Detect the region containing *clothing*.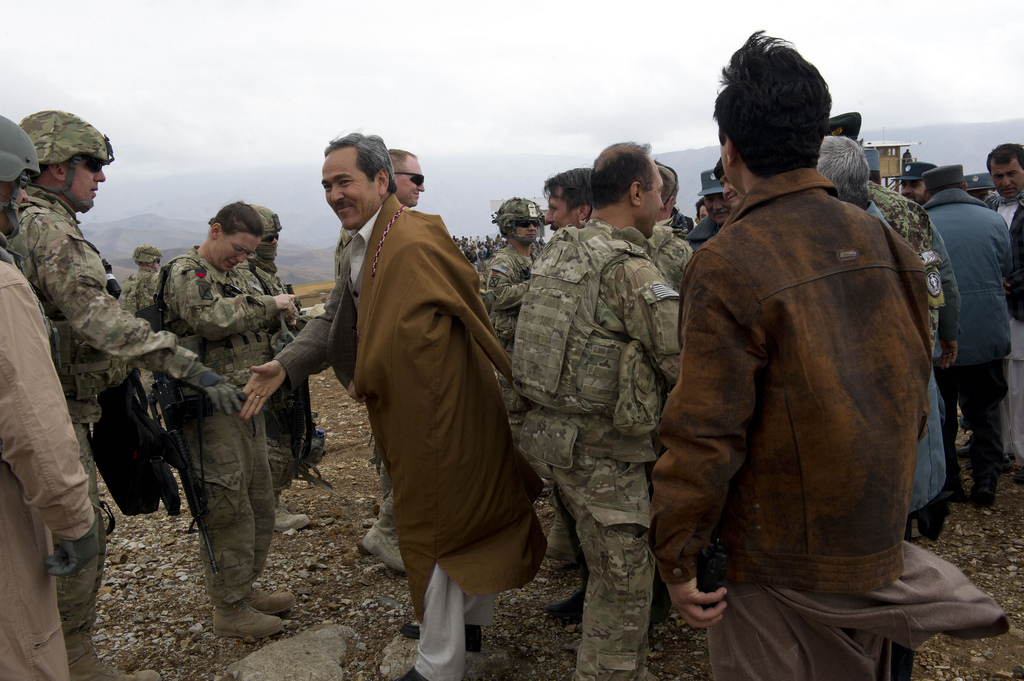
bbox(981, 191, 1023, 473).
